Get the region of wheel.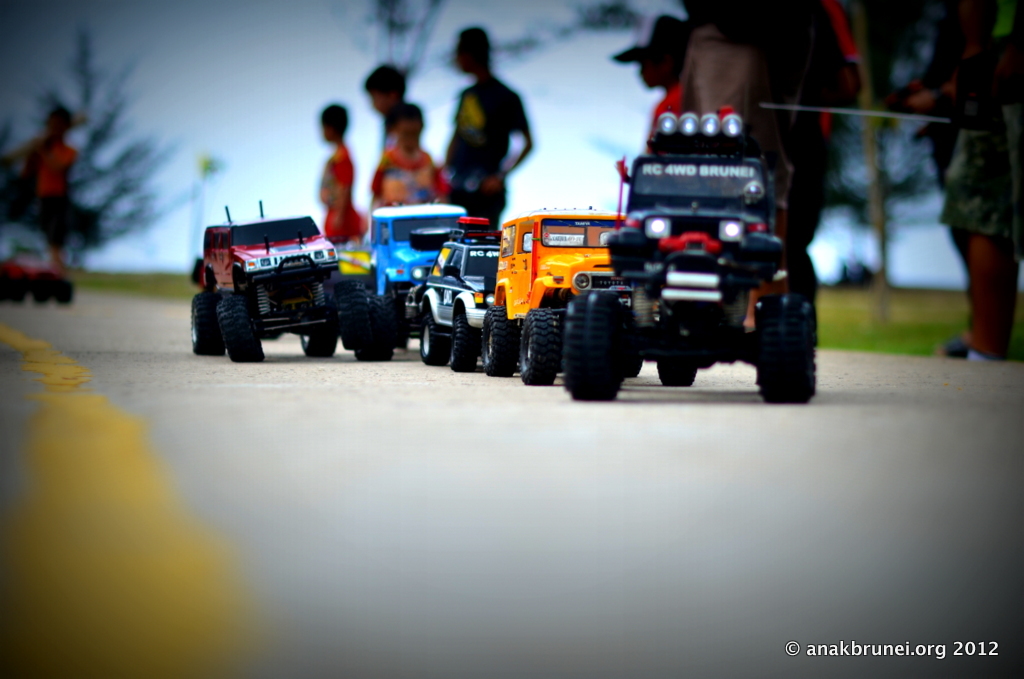
<bbox>210, 300, 264, 360</bbox>.
